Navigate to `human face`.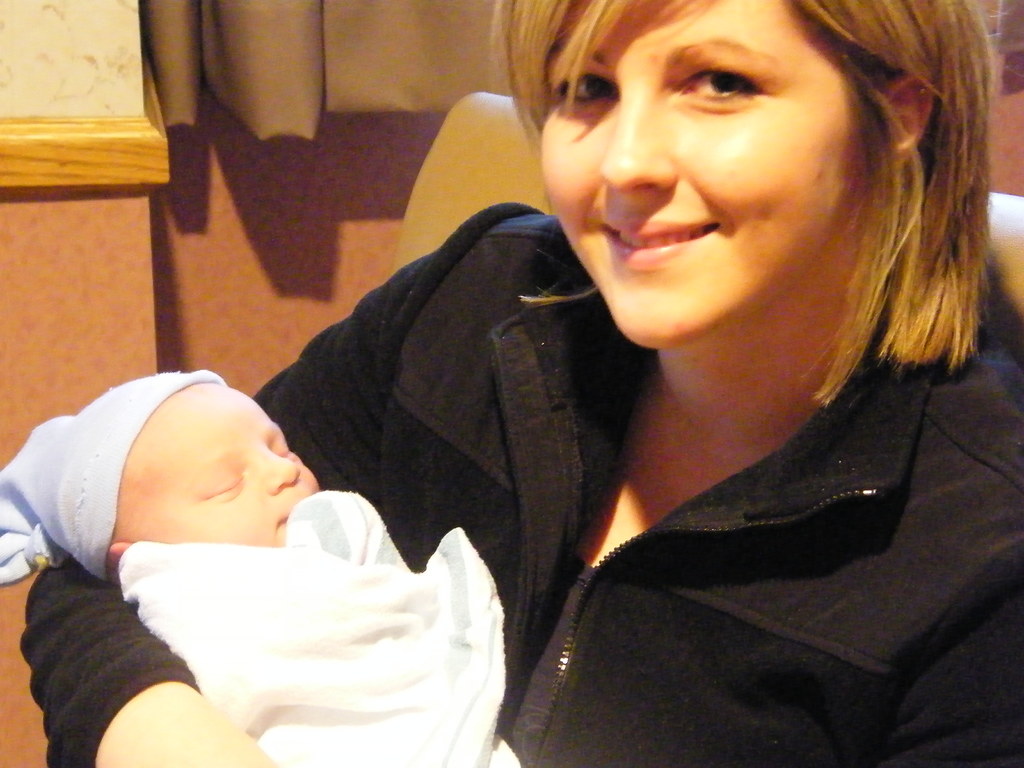
Navigation target: {"x1": 116, "y1": 387, "x2": 318, "y2": 545}.
